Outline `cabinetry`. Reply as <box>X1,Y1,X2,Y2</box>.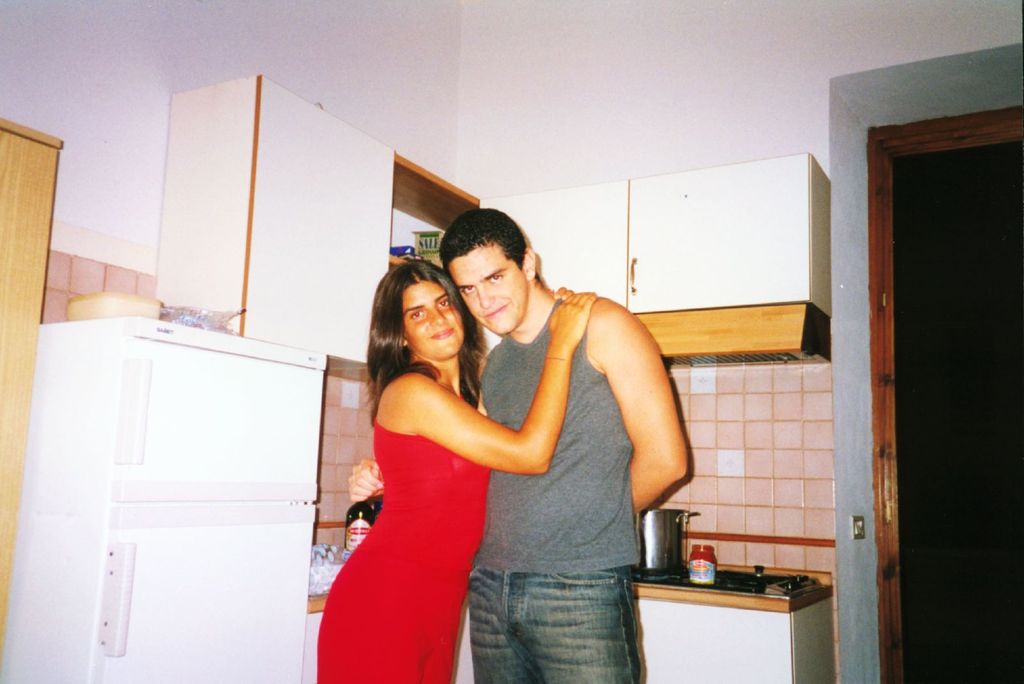
<box>145,76,483,370</box>.
